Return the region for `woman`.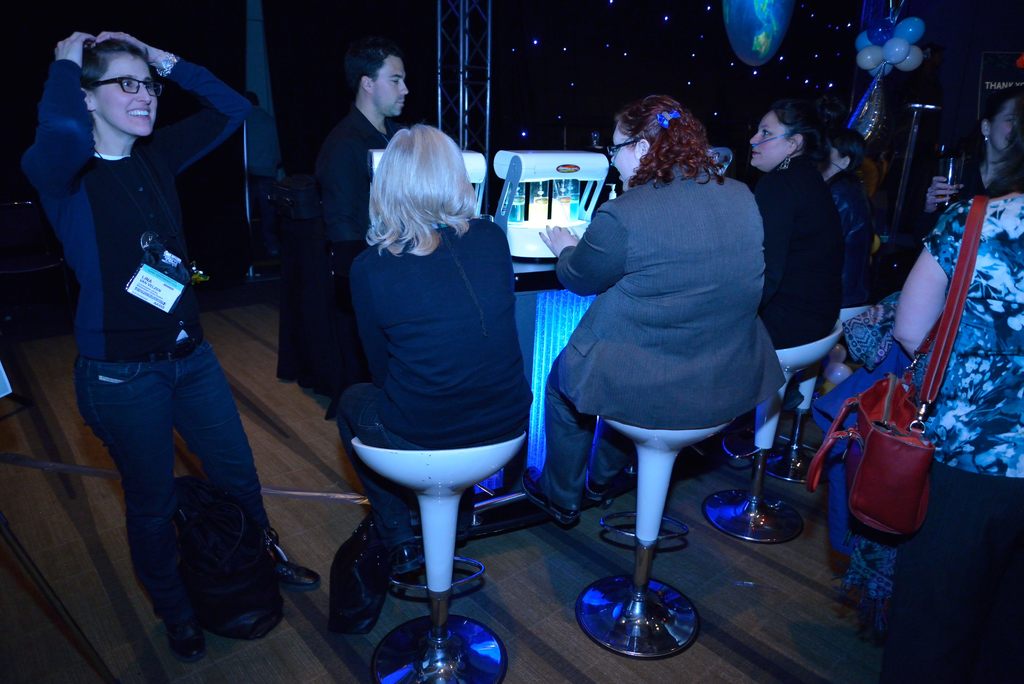
BBox(751, 102, 846, 352).
